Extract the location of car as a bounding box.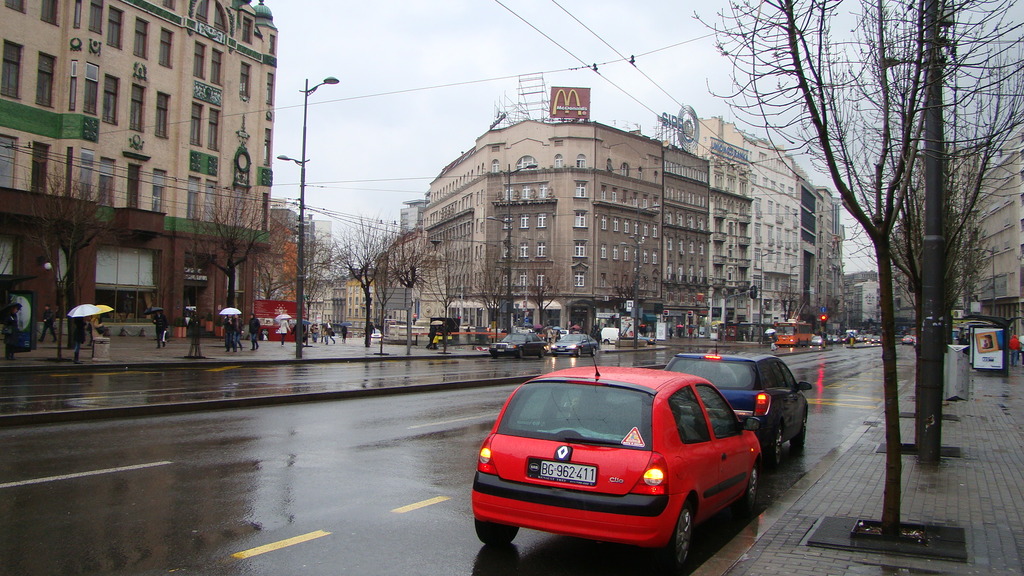
select_region(830, 335, 842, 340).
